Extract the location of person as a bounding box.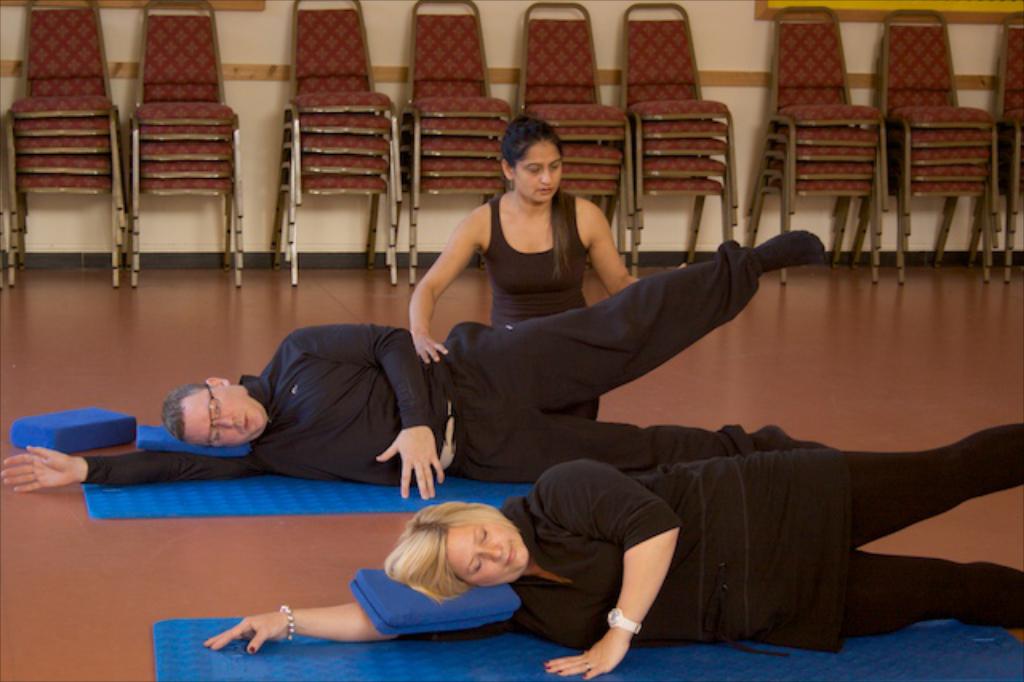
[x1=413, y1=114, x2=640, y2=415].
